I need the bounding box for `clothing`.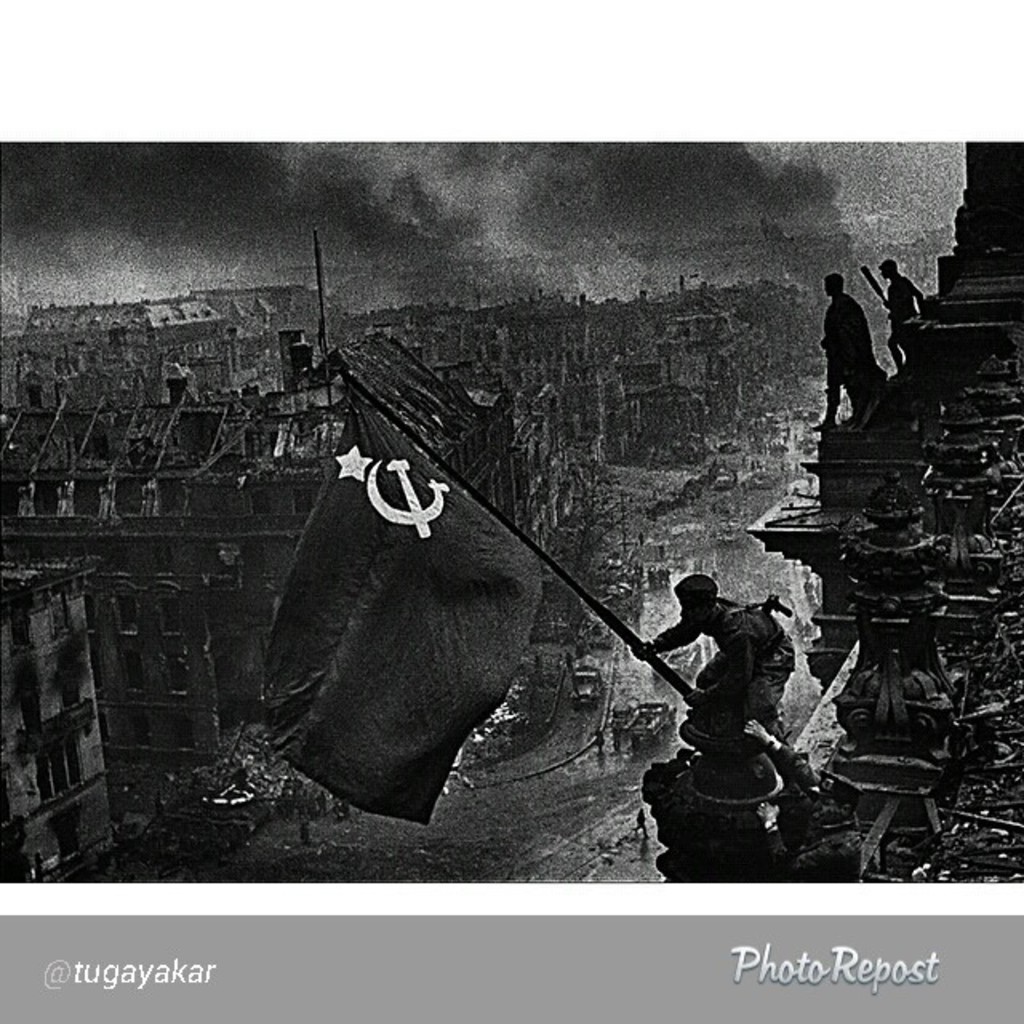
Here it is: (x1=827, y1=291, x2=891, y2=414).
